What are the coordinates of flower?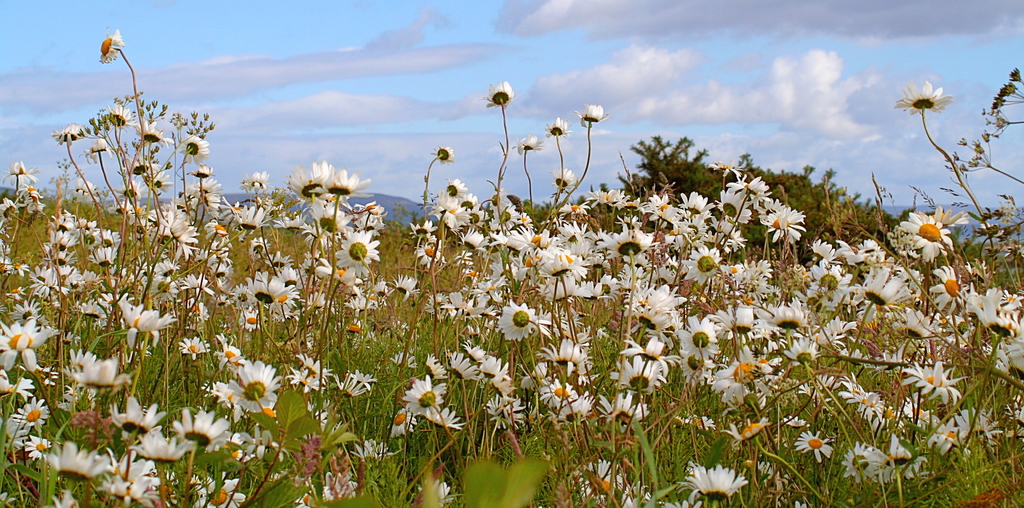
487, 78, 512, 113.
